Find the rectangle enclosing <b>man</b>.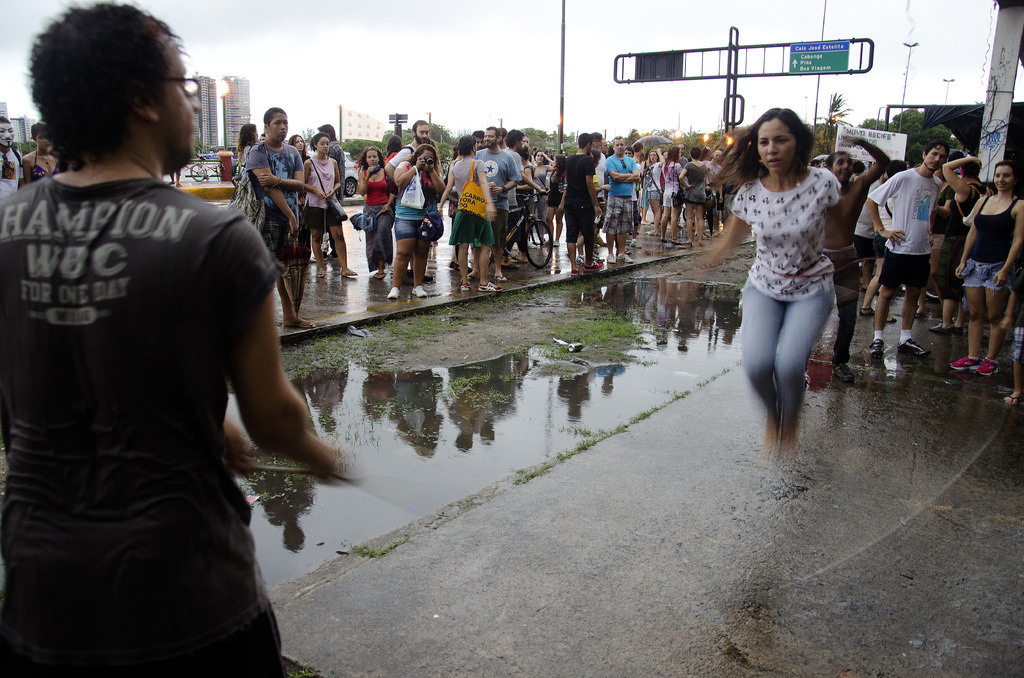
0,0,348,677.
